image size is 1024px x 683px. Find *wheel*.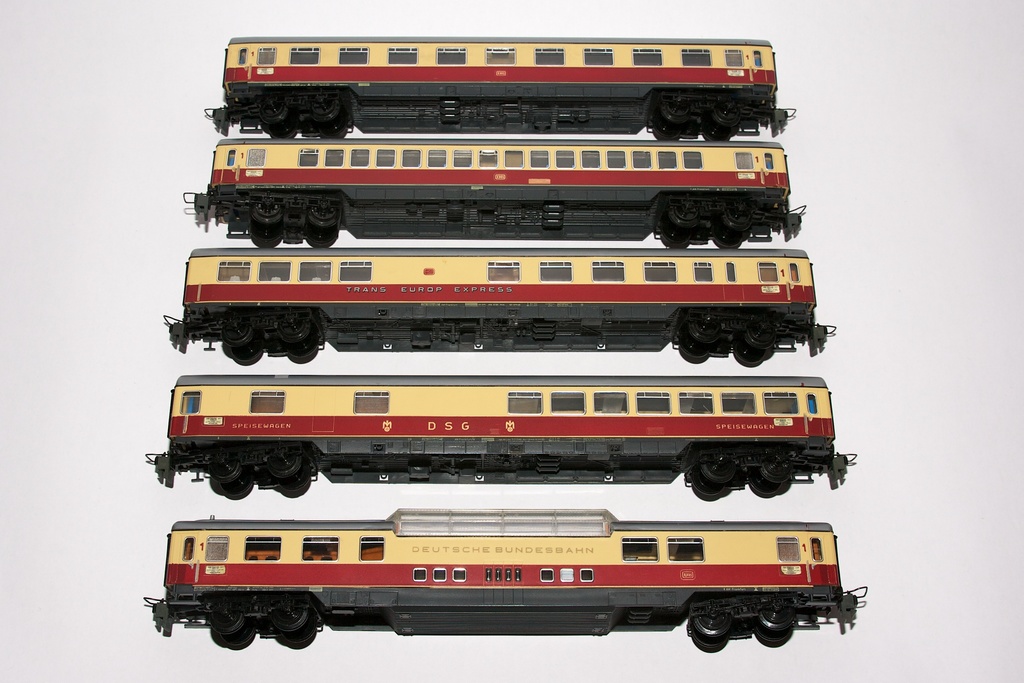
l=278, t=472, r=310, b=497.
